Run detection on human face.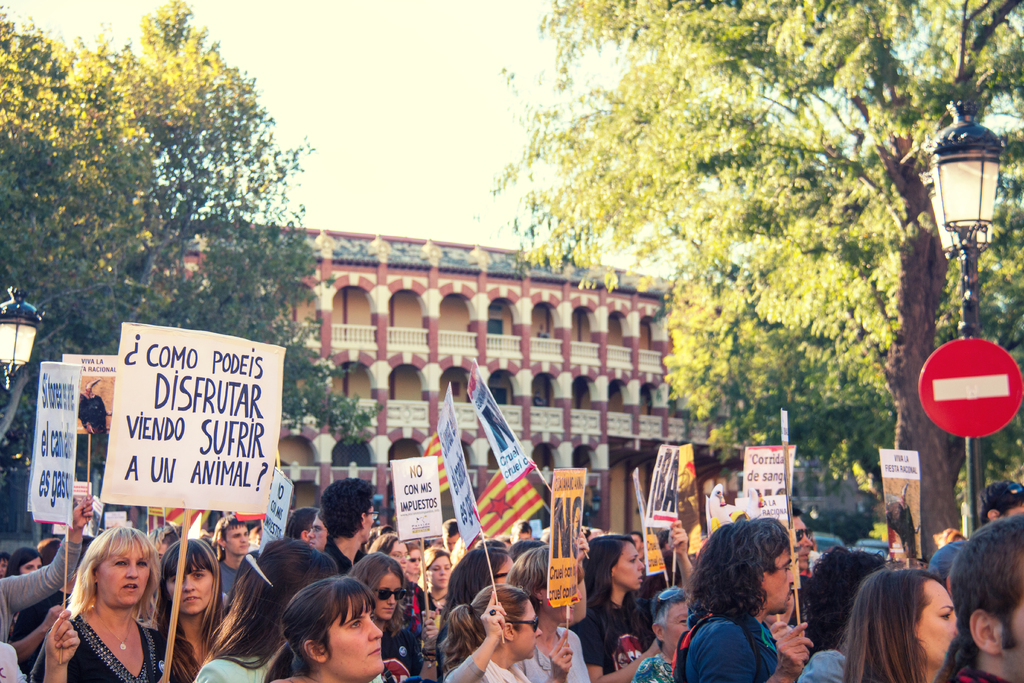
Result: <region>796, 513, 808, 568</region>.
